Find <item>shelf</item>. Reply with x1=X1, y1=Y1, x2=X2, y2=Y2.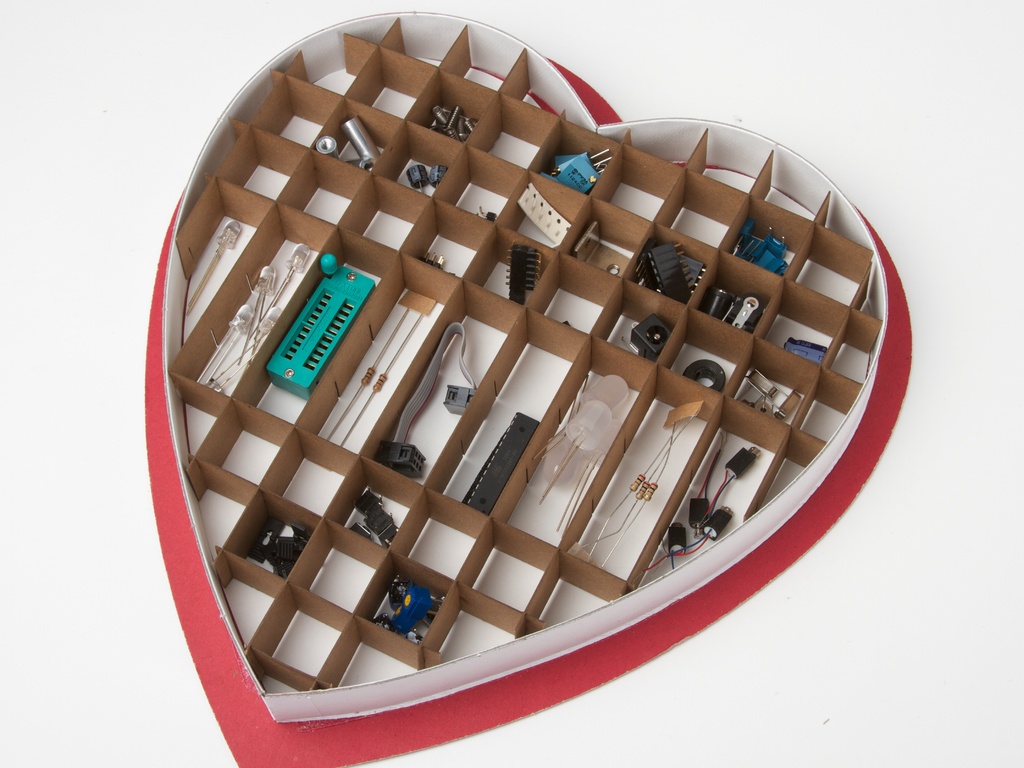
x1=788, y1=224, x2=873, y2=311.
